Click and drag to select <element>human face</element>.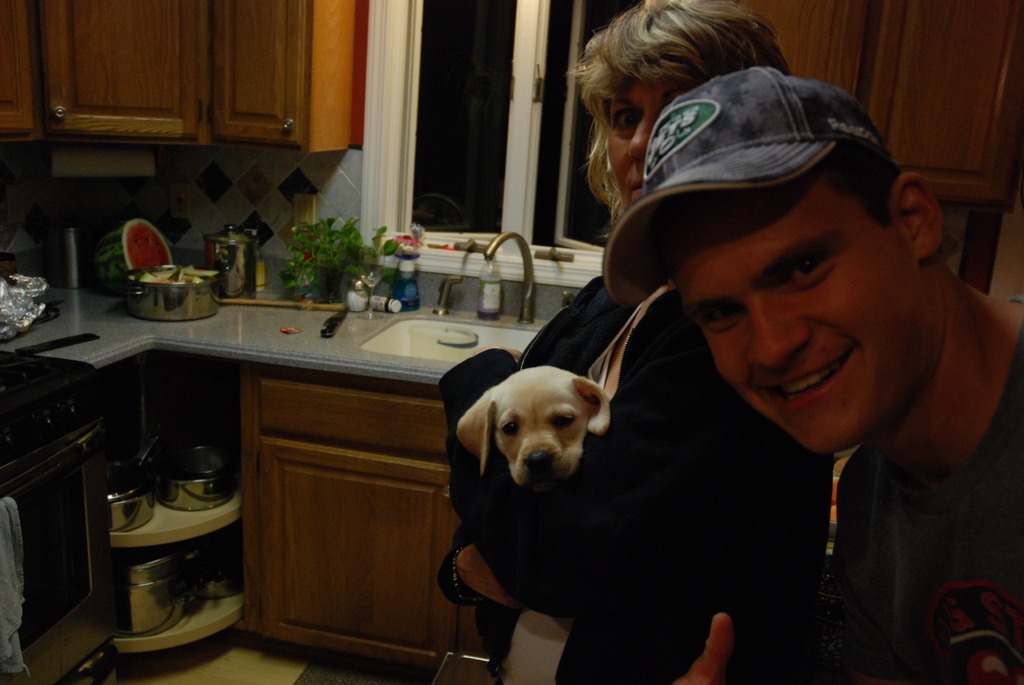
Selection: [681, 217, 917, 461].
